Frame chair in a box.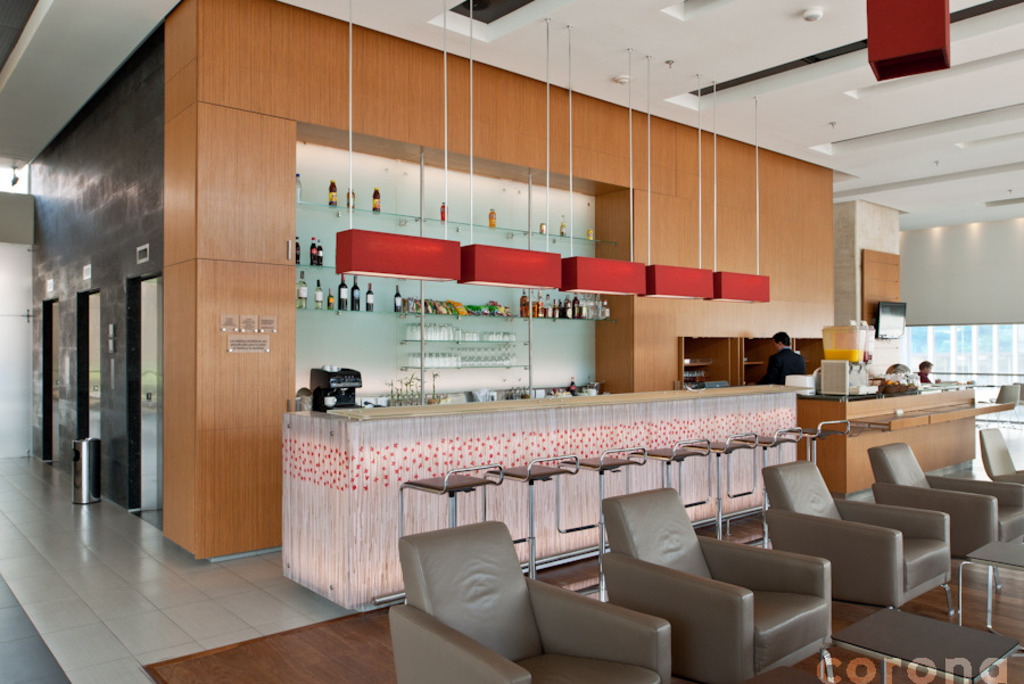
pyautogui.locateOnScreen(383, 517, 679, 683).
